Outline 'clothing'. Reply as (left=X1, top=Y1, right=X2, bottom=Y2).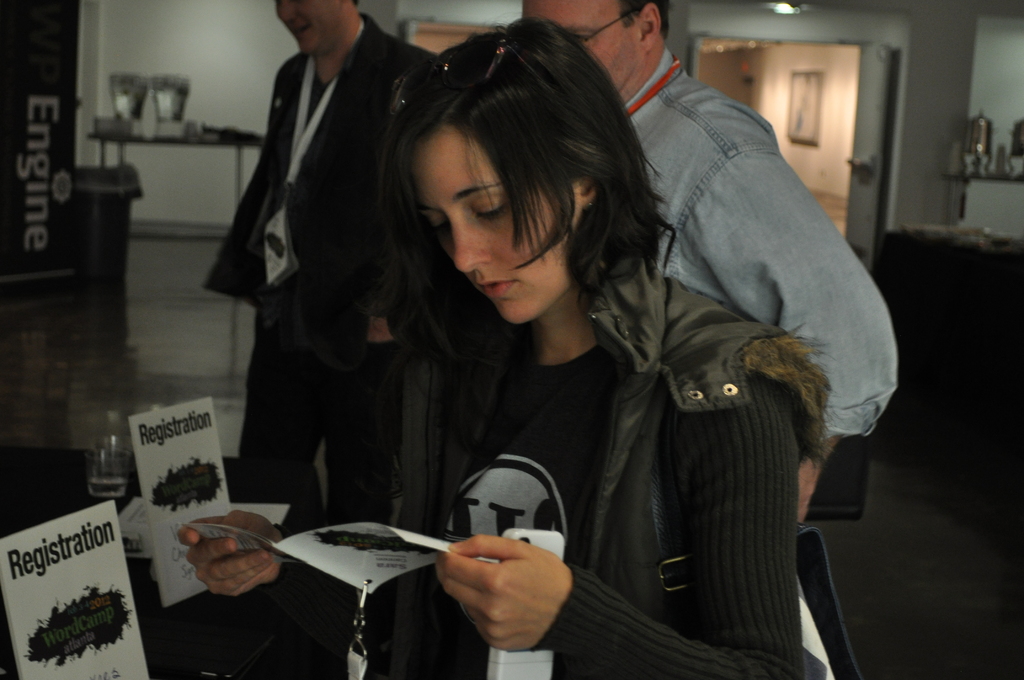
(left=623, top=47, right=898, bottom=440).
